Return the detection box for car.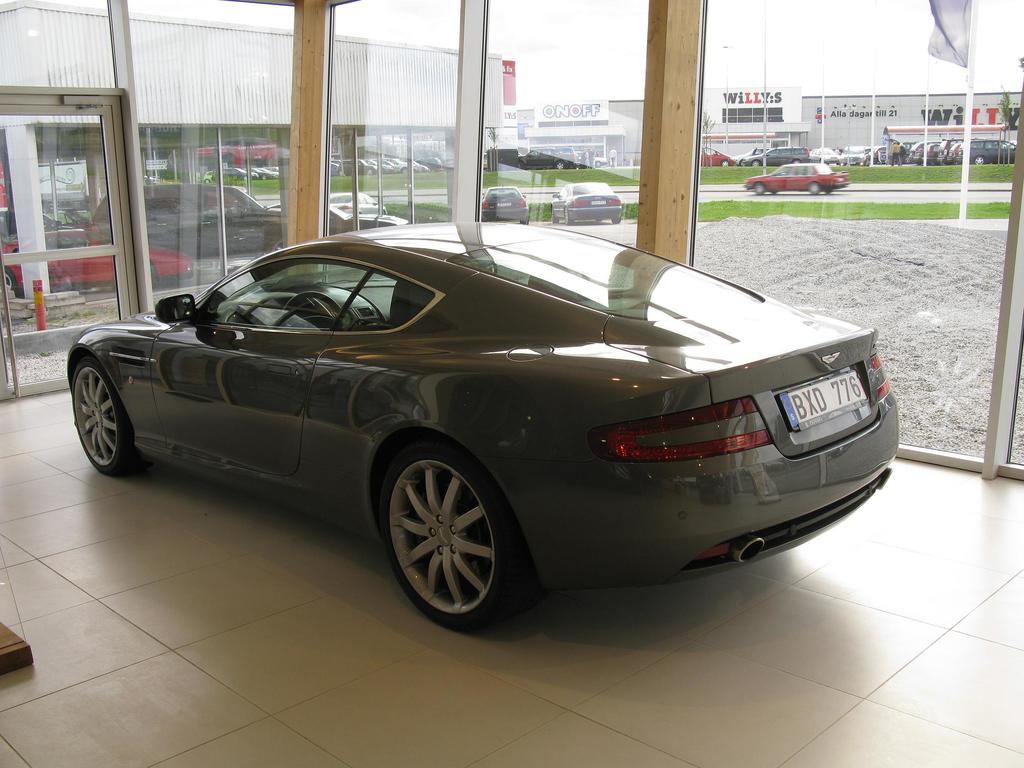
Rect(742, 164, 852, 196).
